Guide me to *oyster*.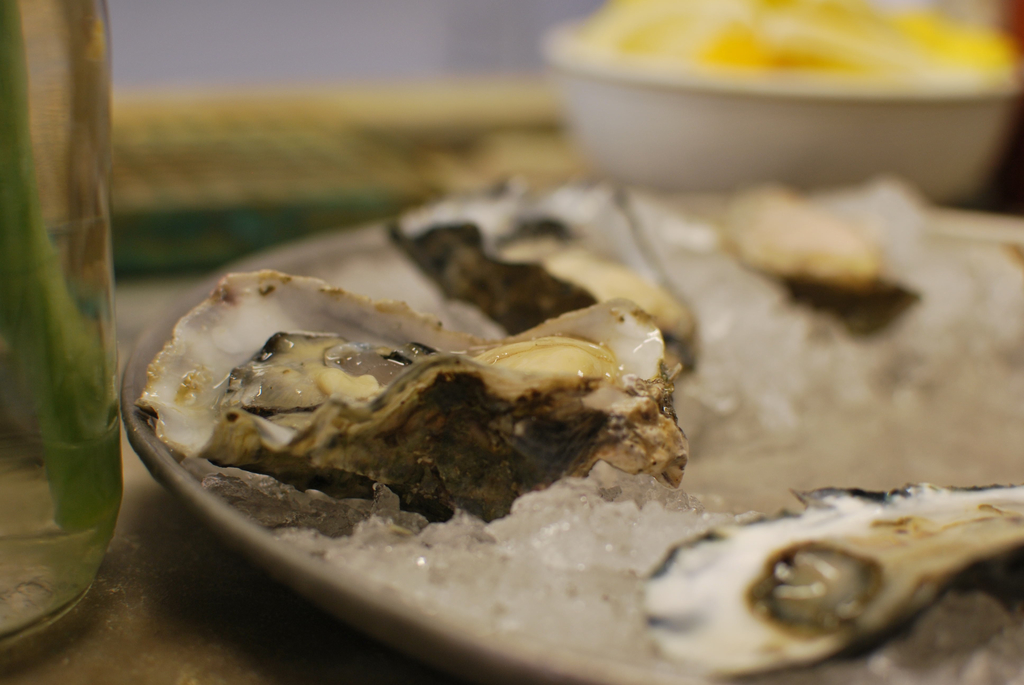
Guidance: (130,260,699,523).
